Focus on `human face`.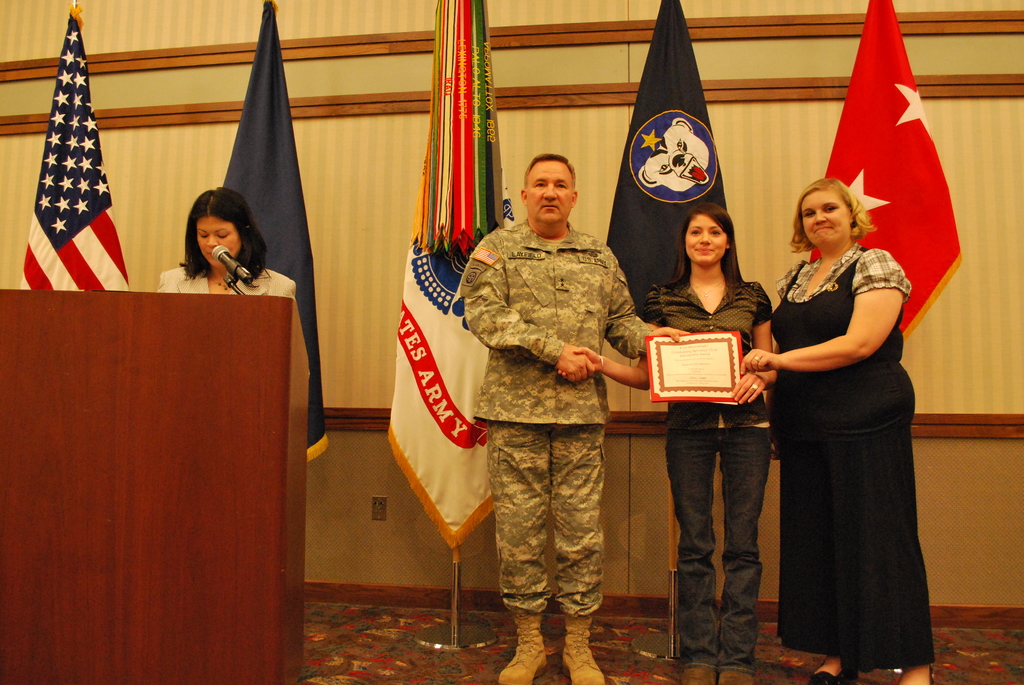
Focused at <region>524, 159, 575, 224</region>.
